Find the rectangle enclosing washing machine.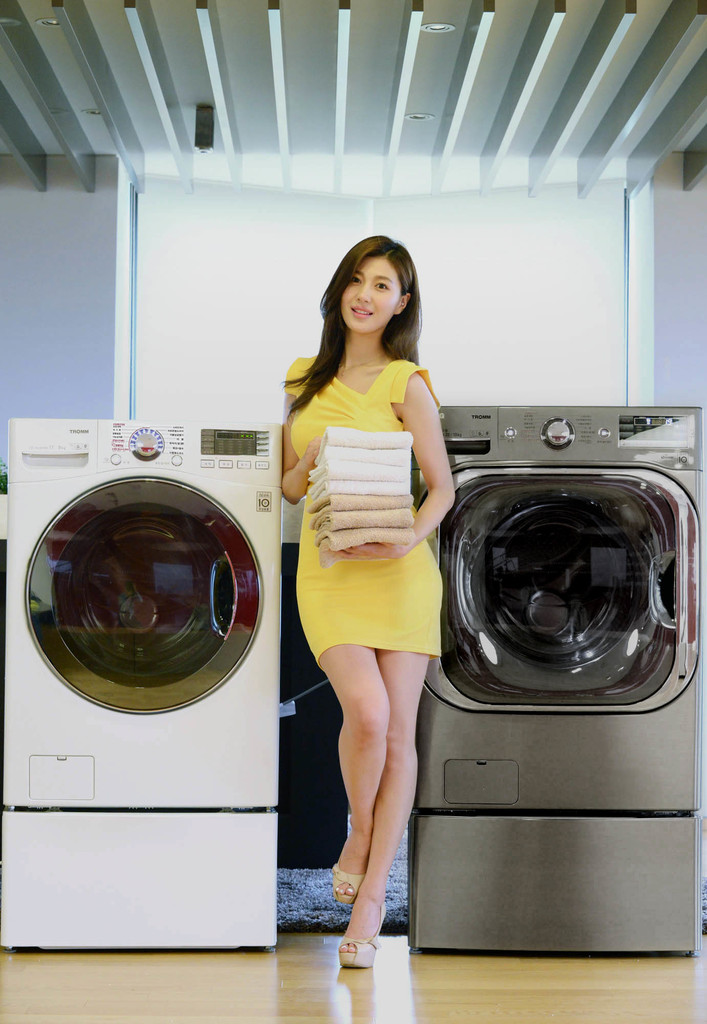
x1=0 y1=413 x2=282 y2=952.
